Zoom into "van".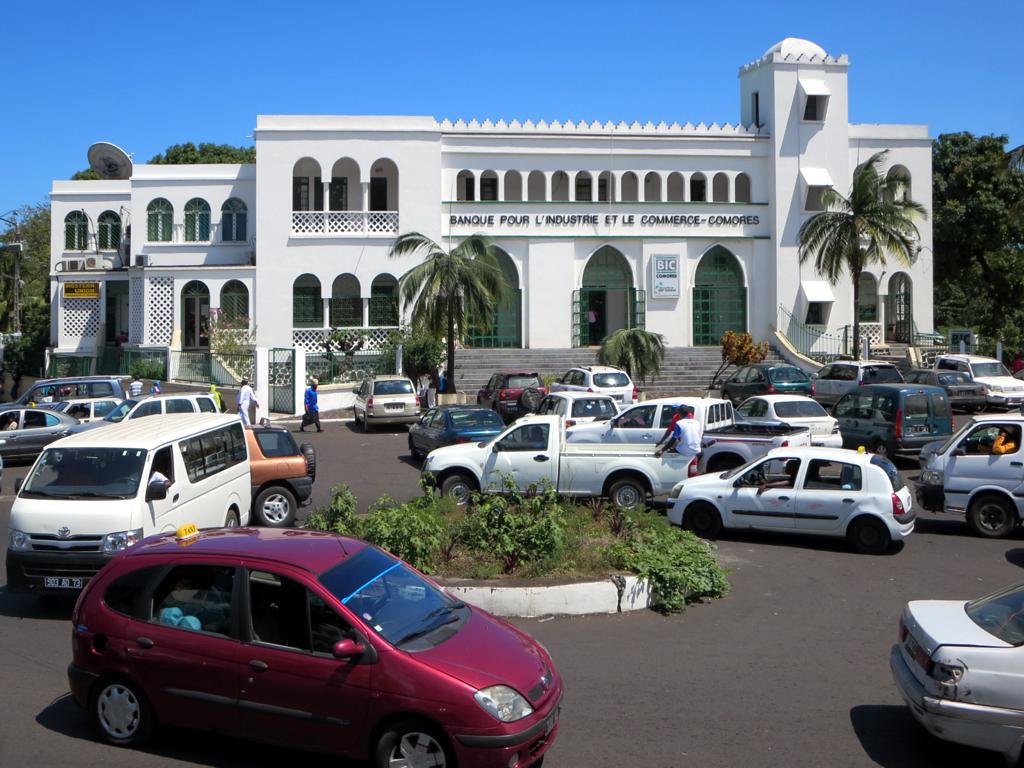
Zoom target: box(930, 350, 1023, 410).
